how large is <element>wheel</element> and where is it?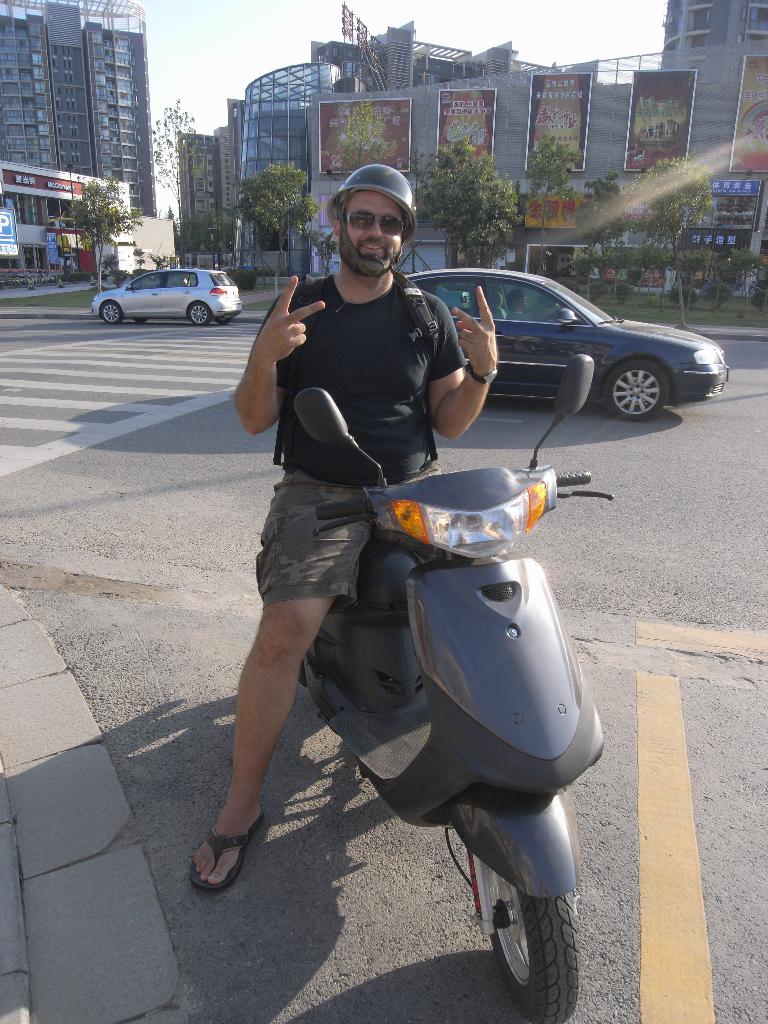
Bounding box: x1=464 y1=845 x2=576 y2=1022.
